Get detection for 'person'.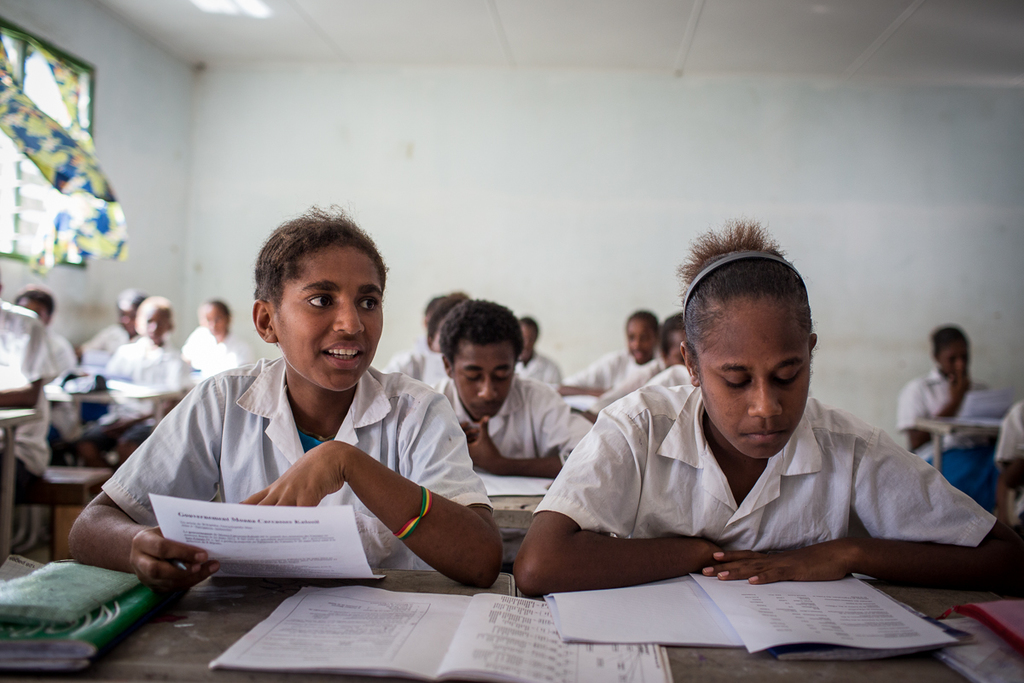
Detection: crop(181, 299, 251, 380).
